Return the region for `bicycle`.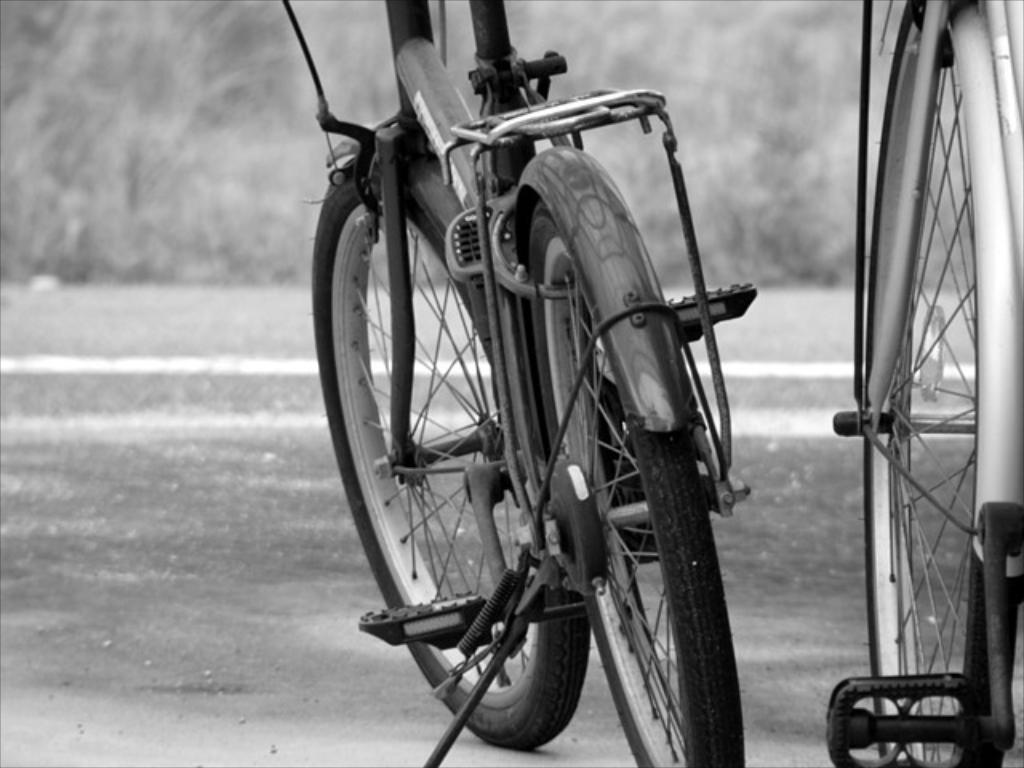
rect(275, 3, 816, 755).
